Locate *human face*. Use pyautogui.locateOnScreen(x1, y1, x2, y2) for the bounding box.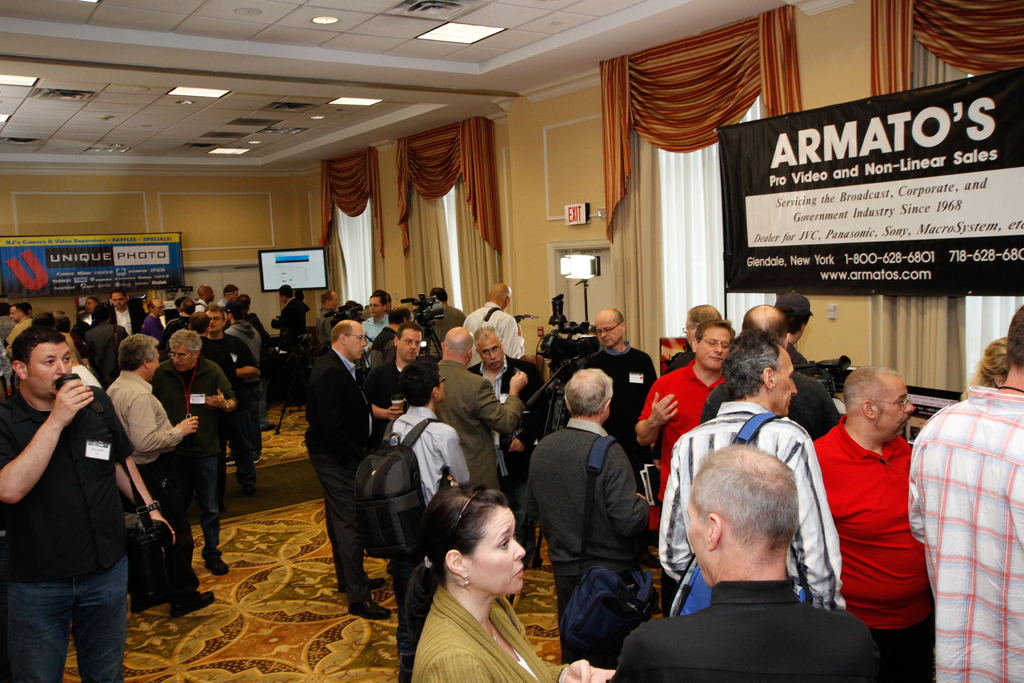
pyautogui.locateOnScreen(438, 375, 449, 402).
